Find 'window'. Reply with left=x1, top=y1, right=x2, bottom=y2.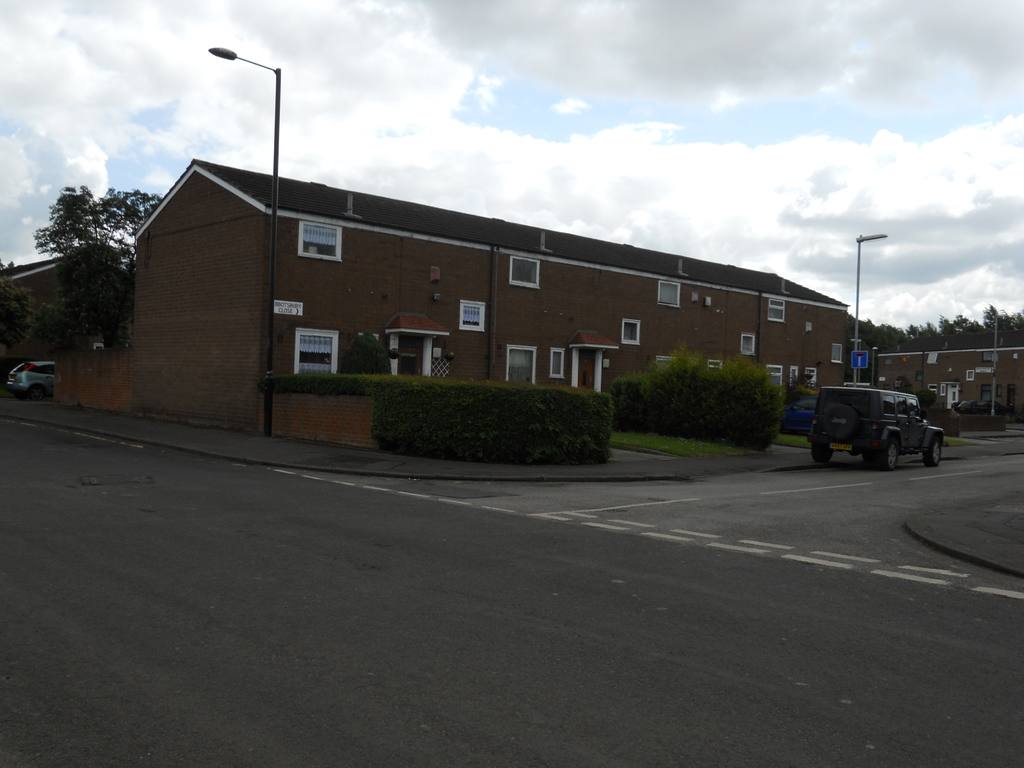
left=980, top=385, right=995, bottom=404.
